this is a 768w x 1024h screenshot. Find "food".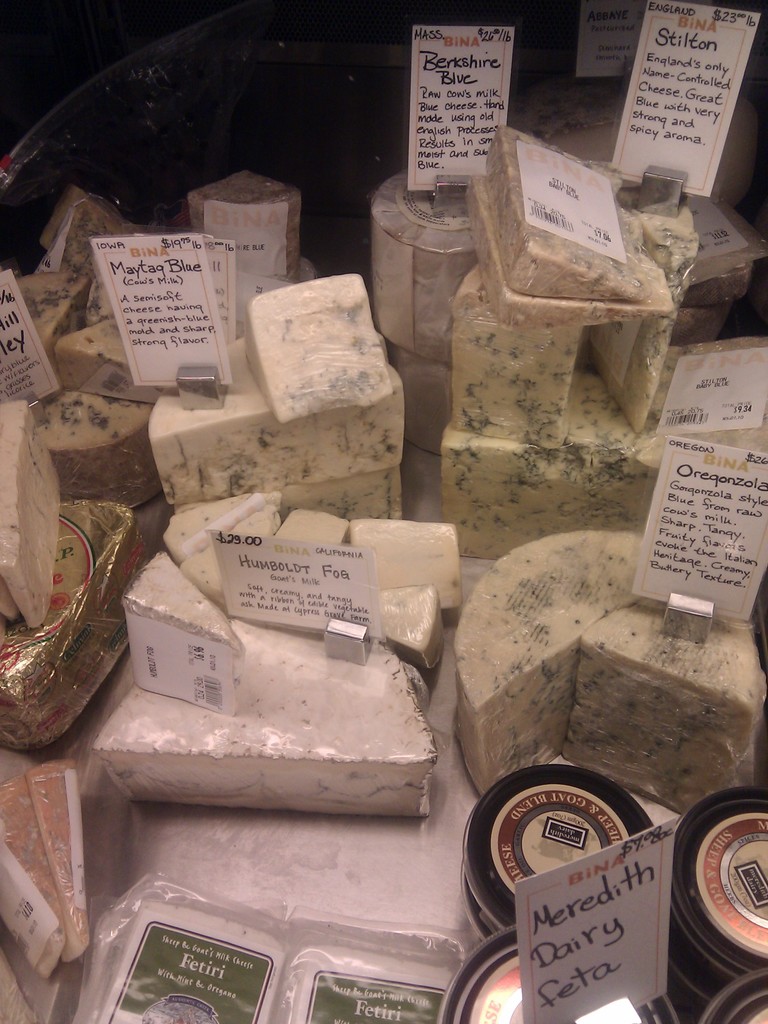
Bounding box: {"x1": 490, "y1": 128, "x2": 651, "y2": 294}.
